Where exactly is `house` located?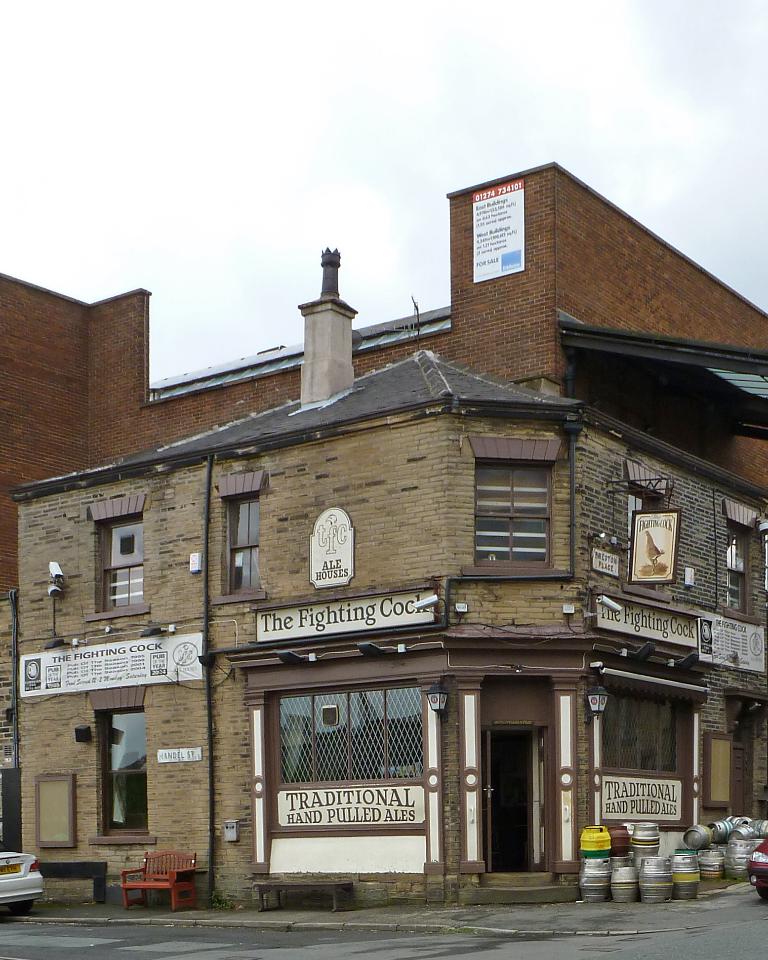
Its bounding box is 0,245,767,908.
